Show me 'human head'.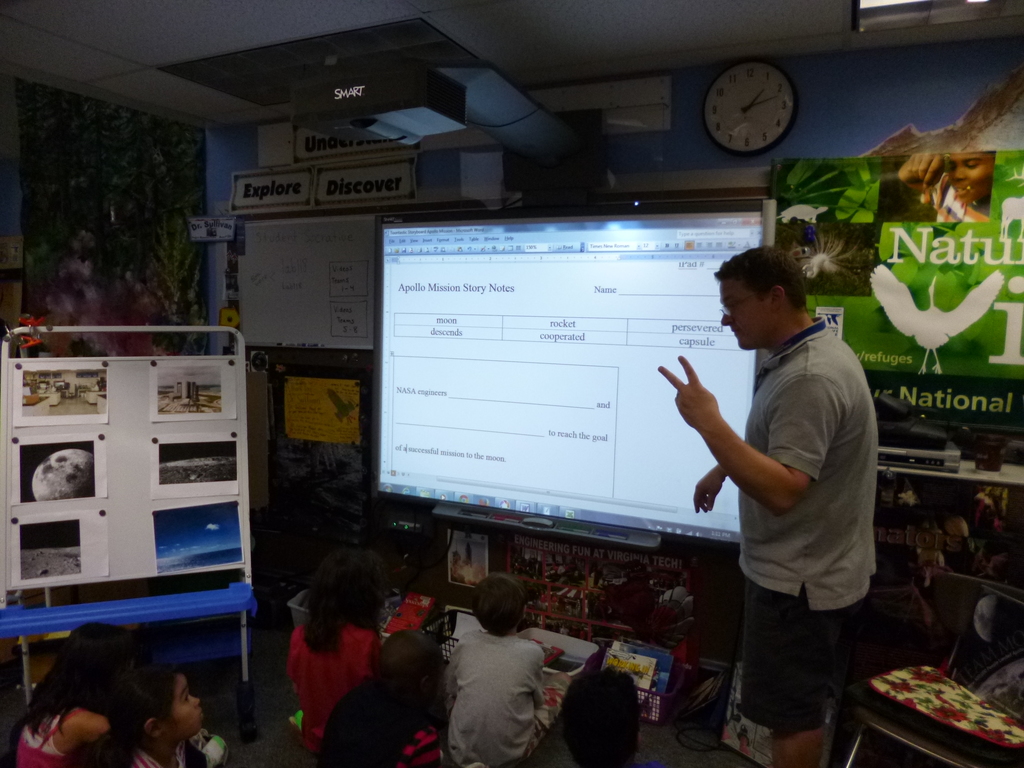
'human head' is here: box(557, 664, 638, 767).
